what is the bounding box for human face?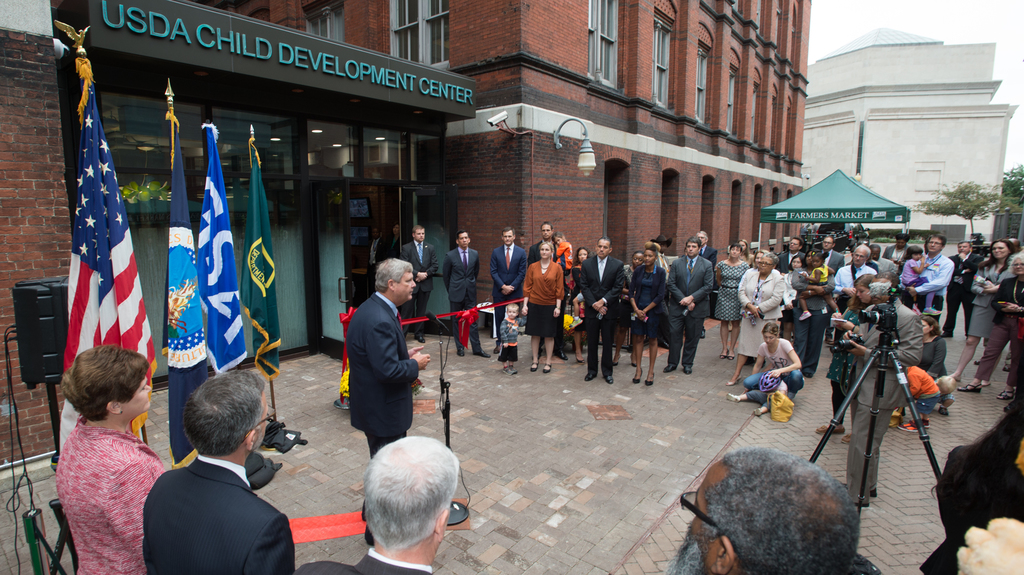
crop(642, 250, 657, 267).
